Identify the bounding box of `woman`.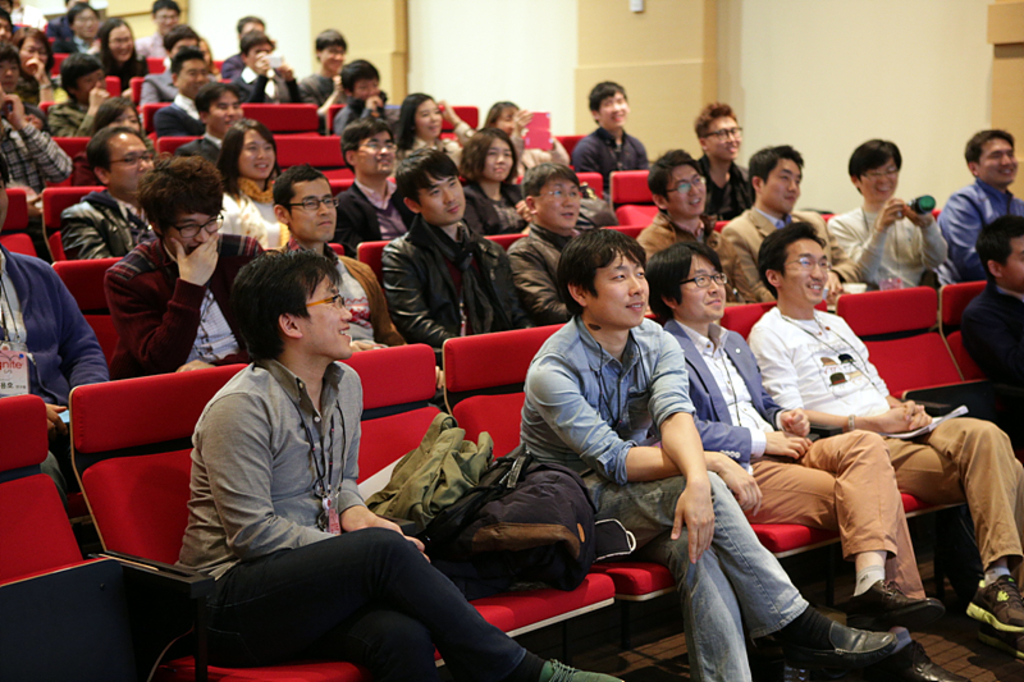
88/15/146/77.
